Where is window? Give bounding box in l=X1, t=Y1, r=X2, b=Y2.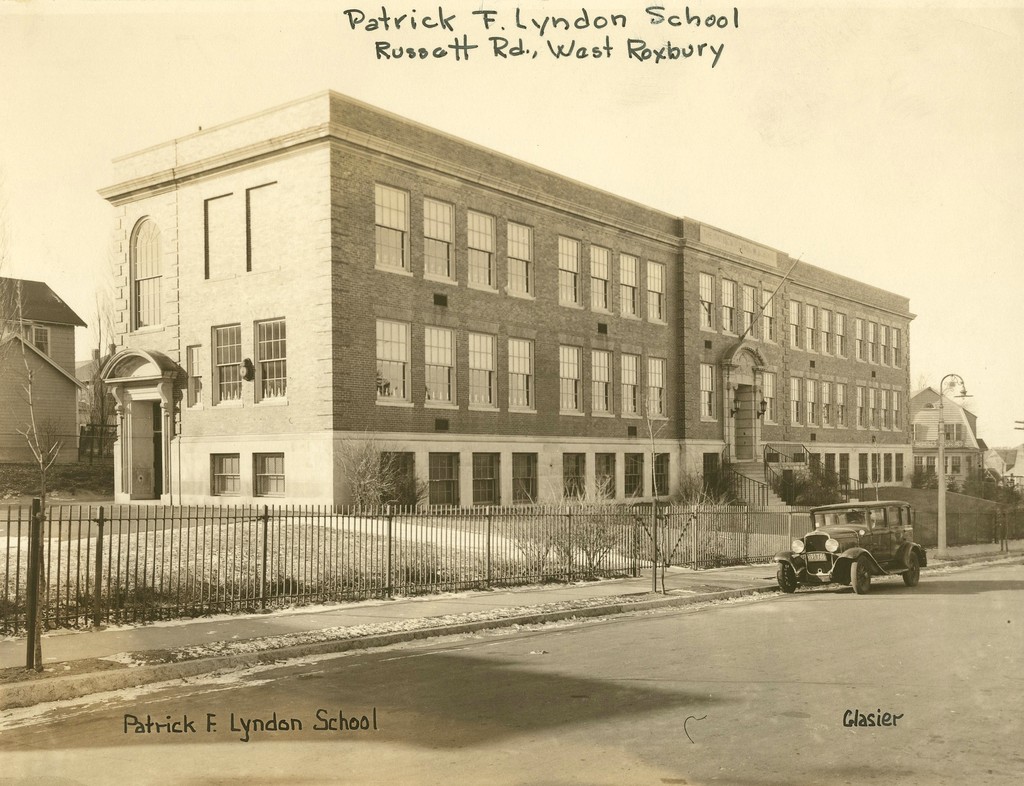
l=257, t=309, r=293, b=405.
